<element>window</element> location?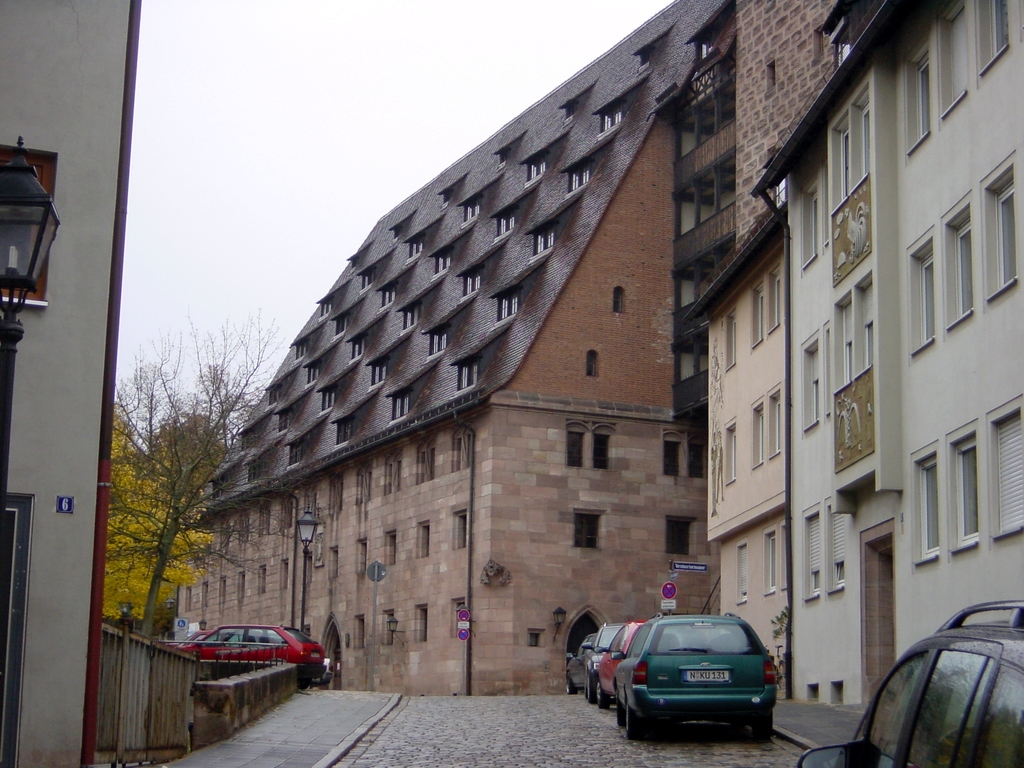
bbox=[409, 230, 425, 262]
